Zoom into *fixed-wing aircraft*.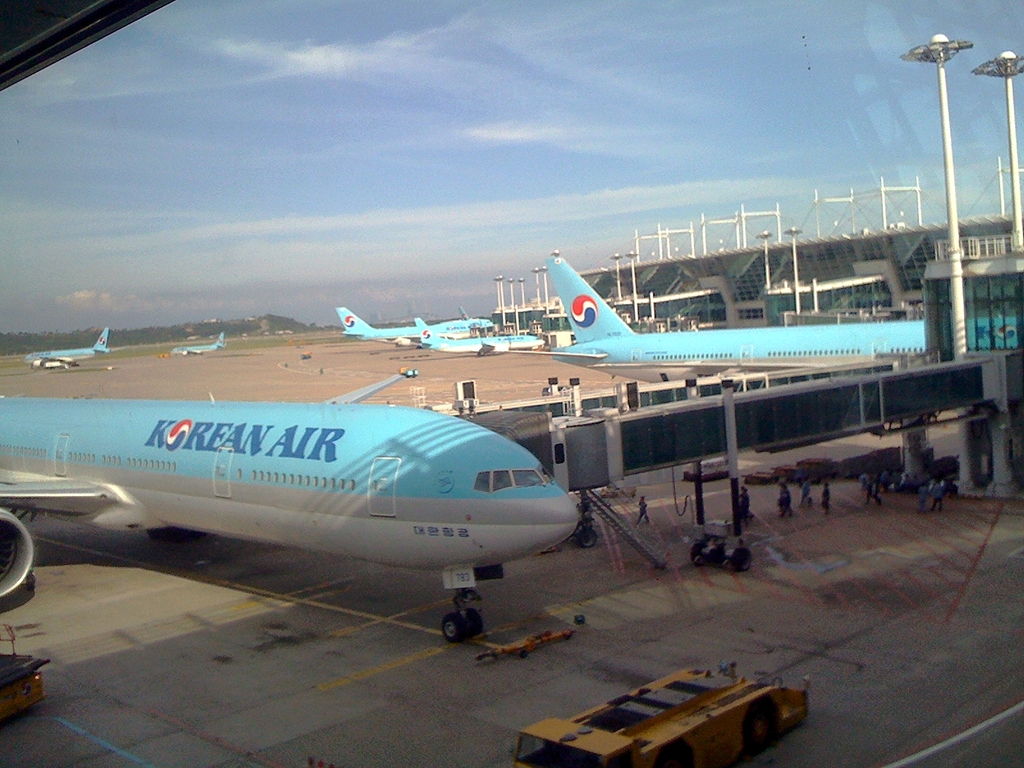
Zoom target: [172,332,228,355].
